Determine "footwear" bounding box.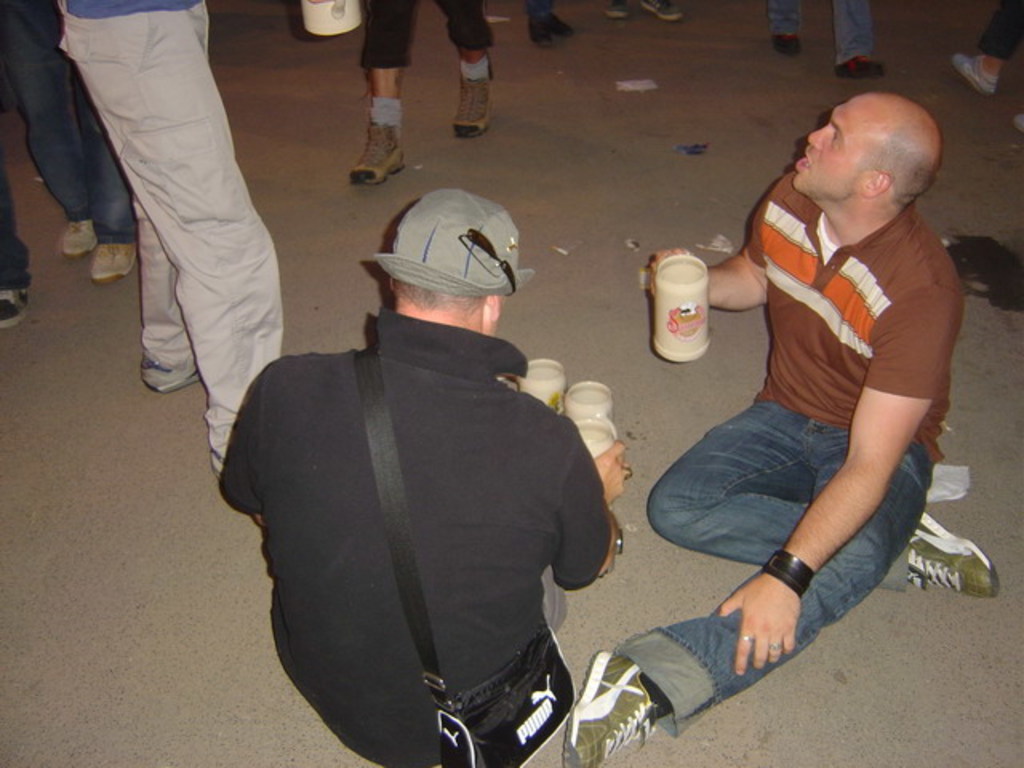
Determined: (left=450, top=58, right=496, bottom=136).
